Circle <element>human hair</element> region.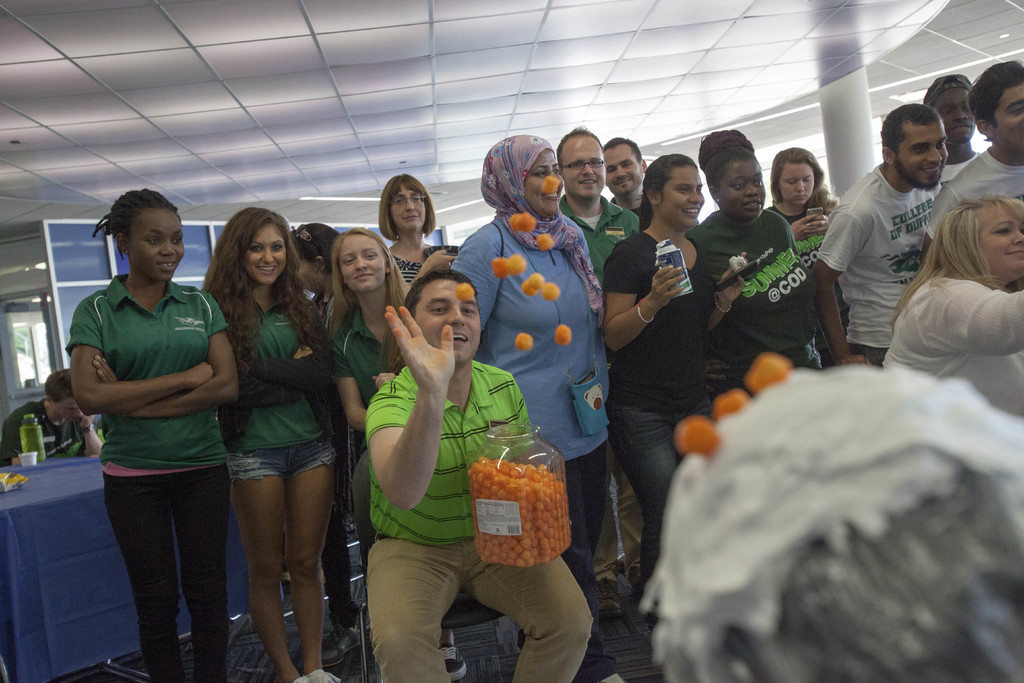
Region: [x1=196, y1=206, x2=324, y2=383].
